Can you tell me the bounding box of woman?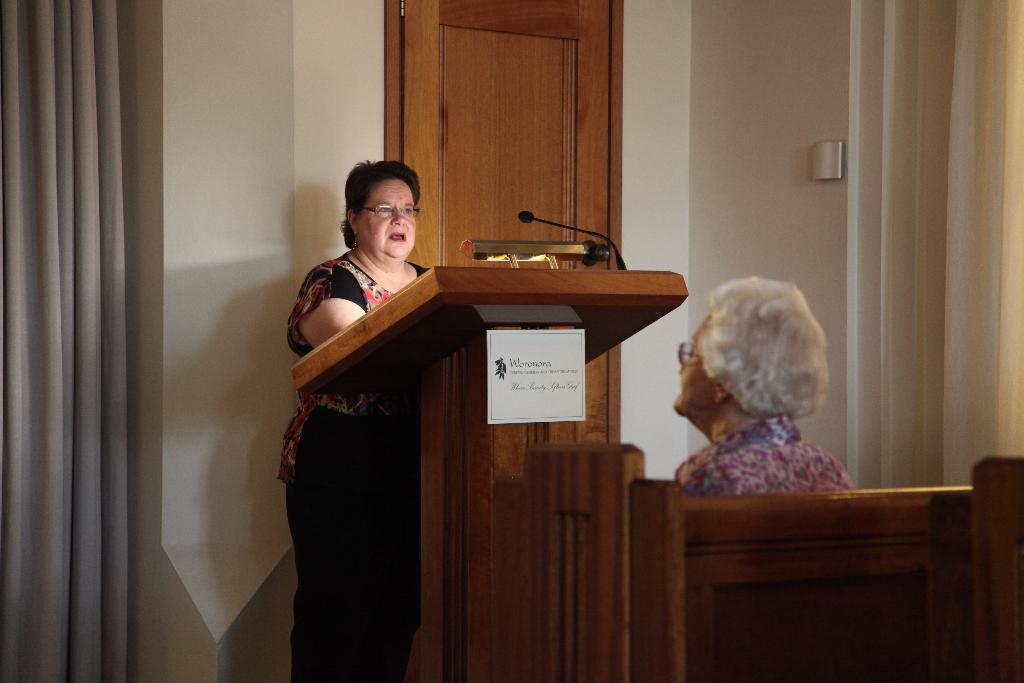
rect(275, 158, 440, 682).
